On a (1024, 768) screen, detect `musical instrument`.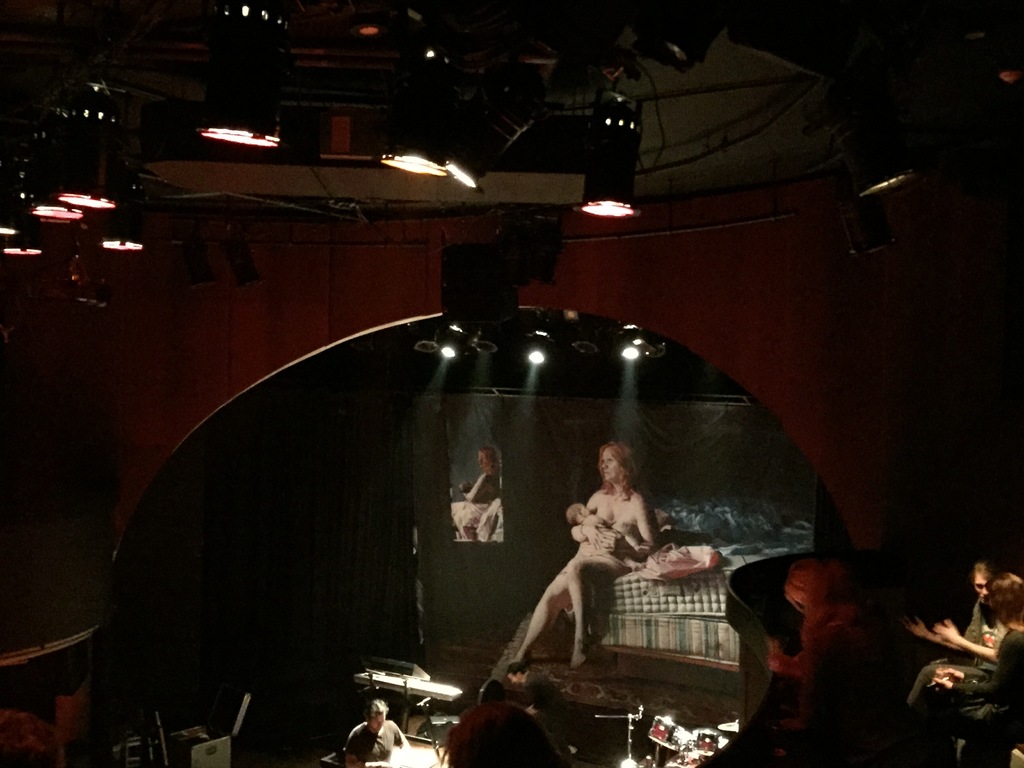
(left=650, top=712, right=688, bottom=755).
